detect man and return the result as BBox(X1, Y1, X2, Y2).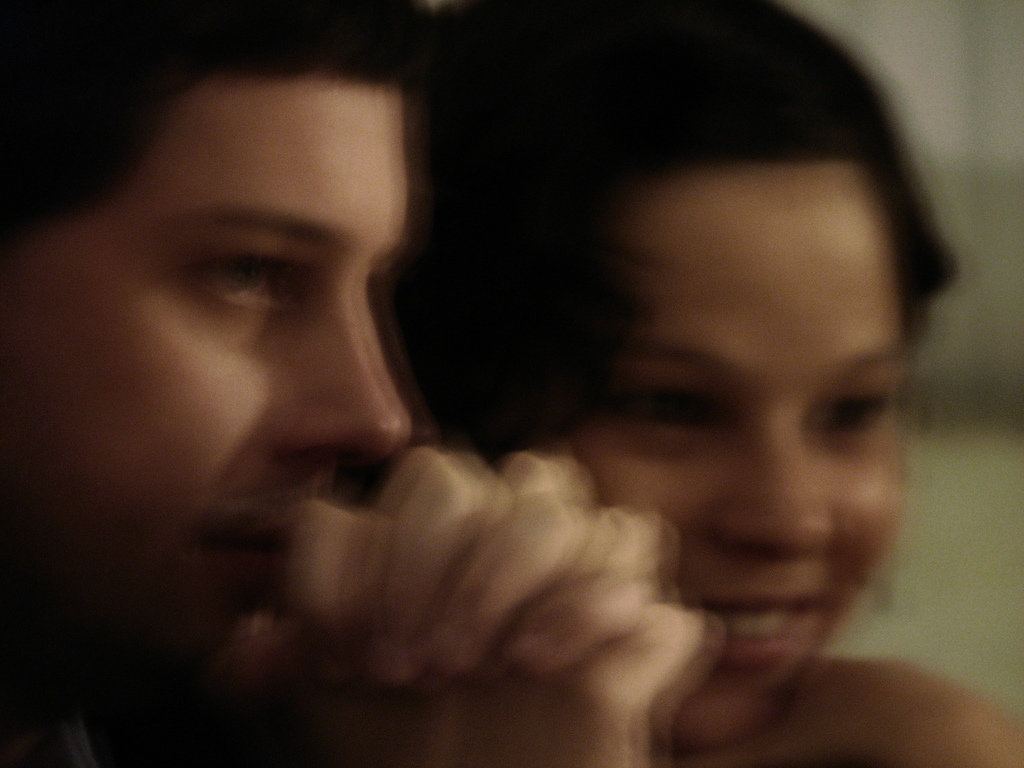
BBox(0, 0, 467, 767).
